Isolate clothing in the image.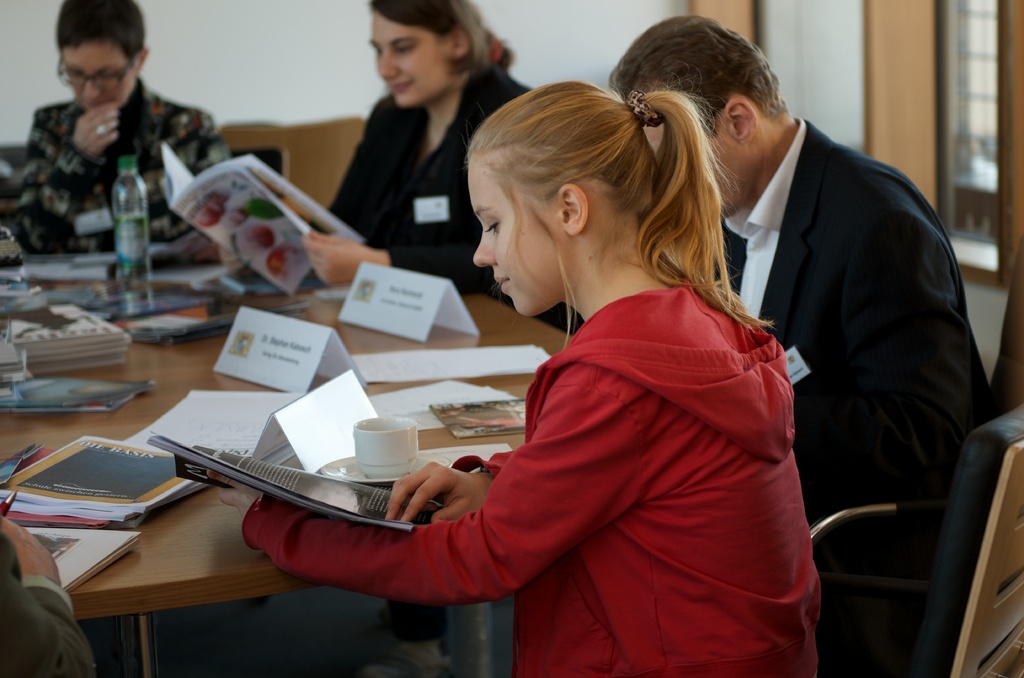
Isolated region: [left=320, top=63, right=531, bottom=291].
